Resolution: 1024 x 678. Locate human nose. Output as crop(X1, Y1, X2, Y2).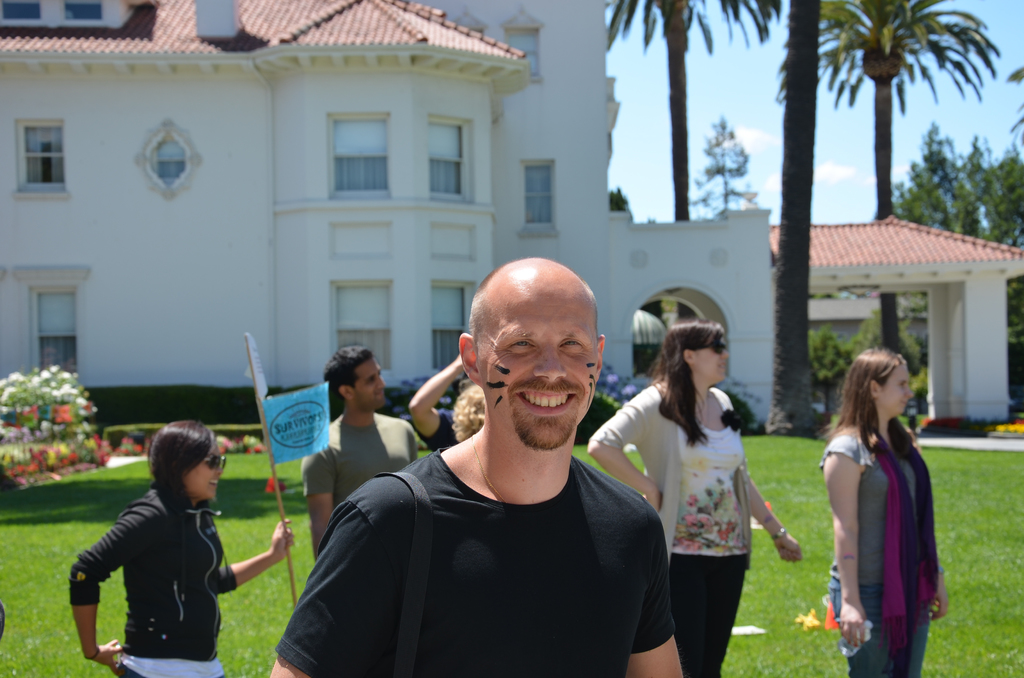
crop(905, 385, 916, 399).
